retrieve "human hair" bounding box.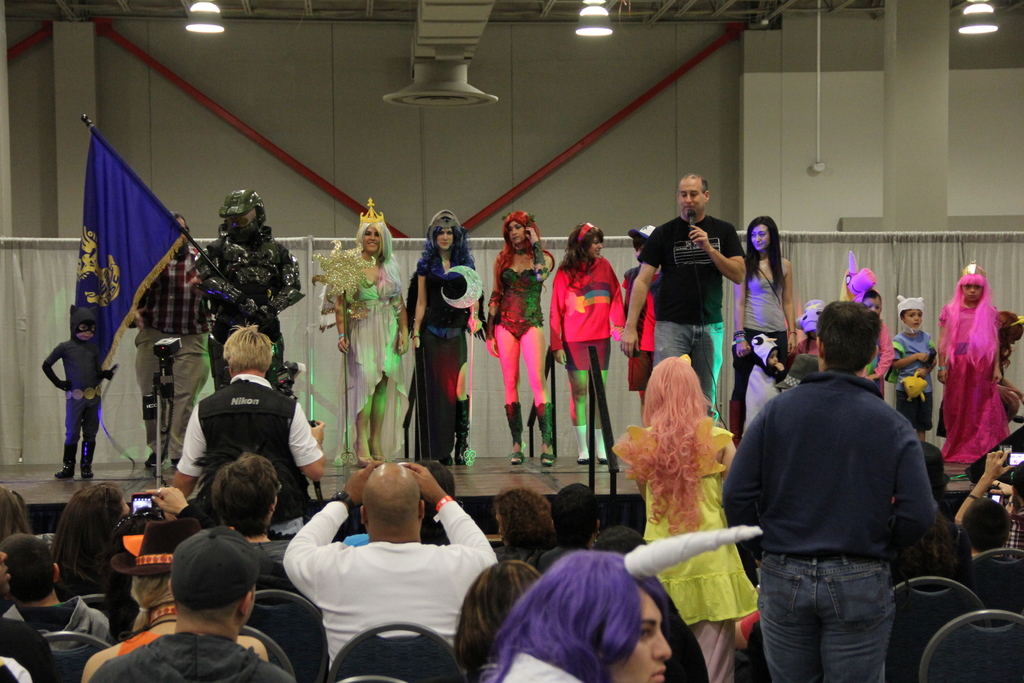
Bounding box: [x1=614, y1=353, x2=719, y2=534].
